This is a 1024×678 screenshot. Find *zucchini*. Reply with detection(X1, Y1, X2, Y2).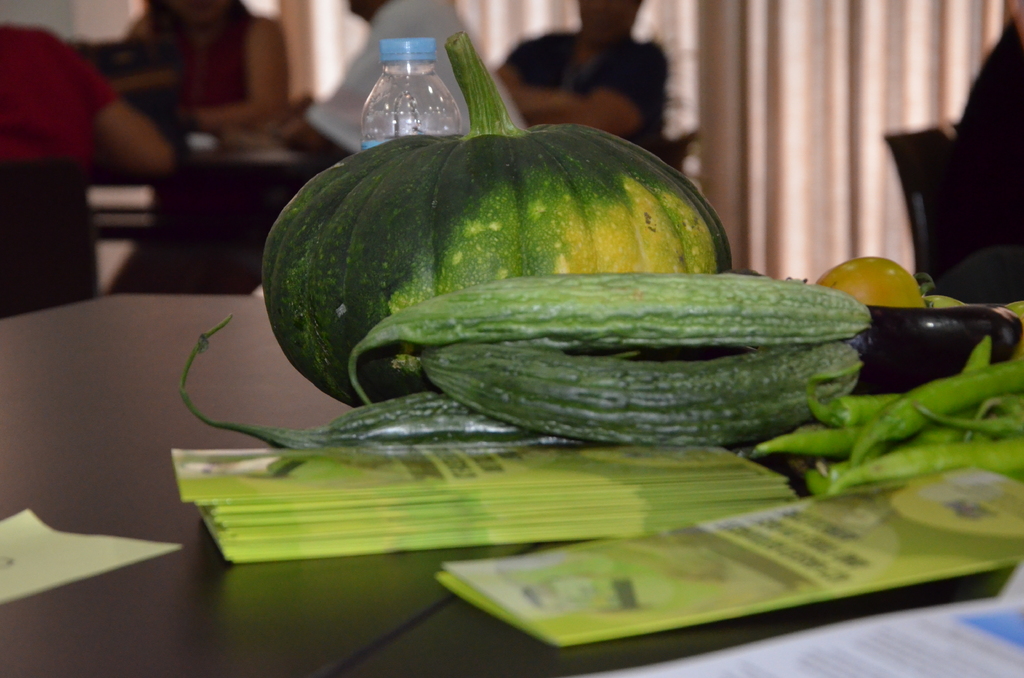
detection(351, 273, 884, 412).
